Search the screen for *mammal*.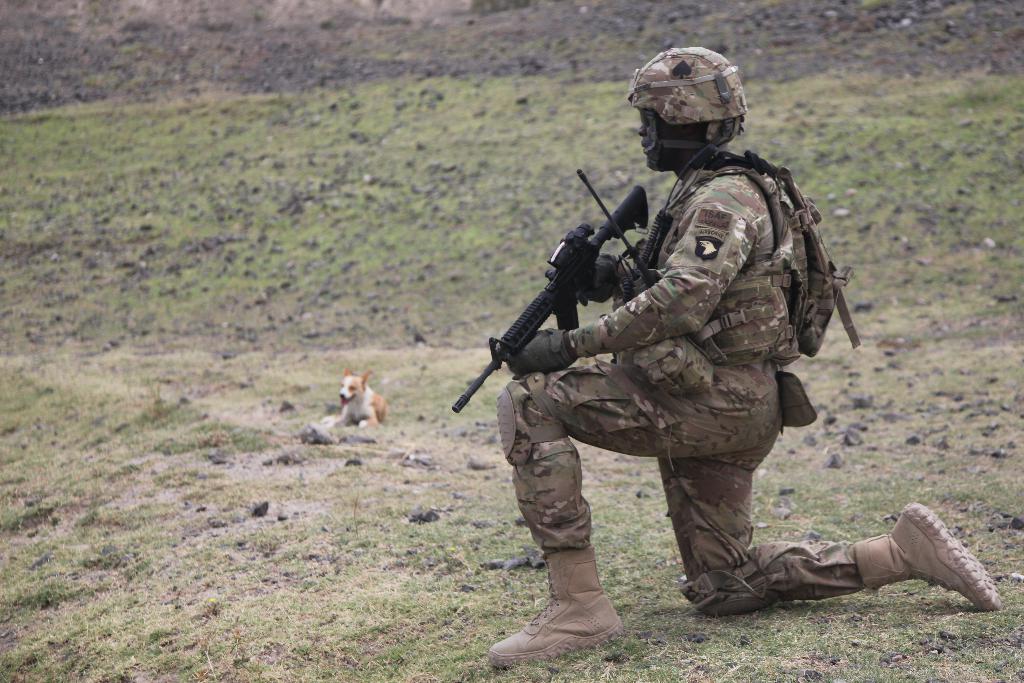
Found at 330:370:388:424.
